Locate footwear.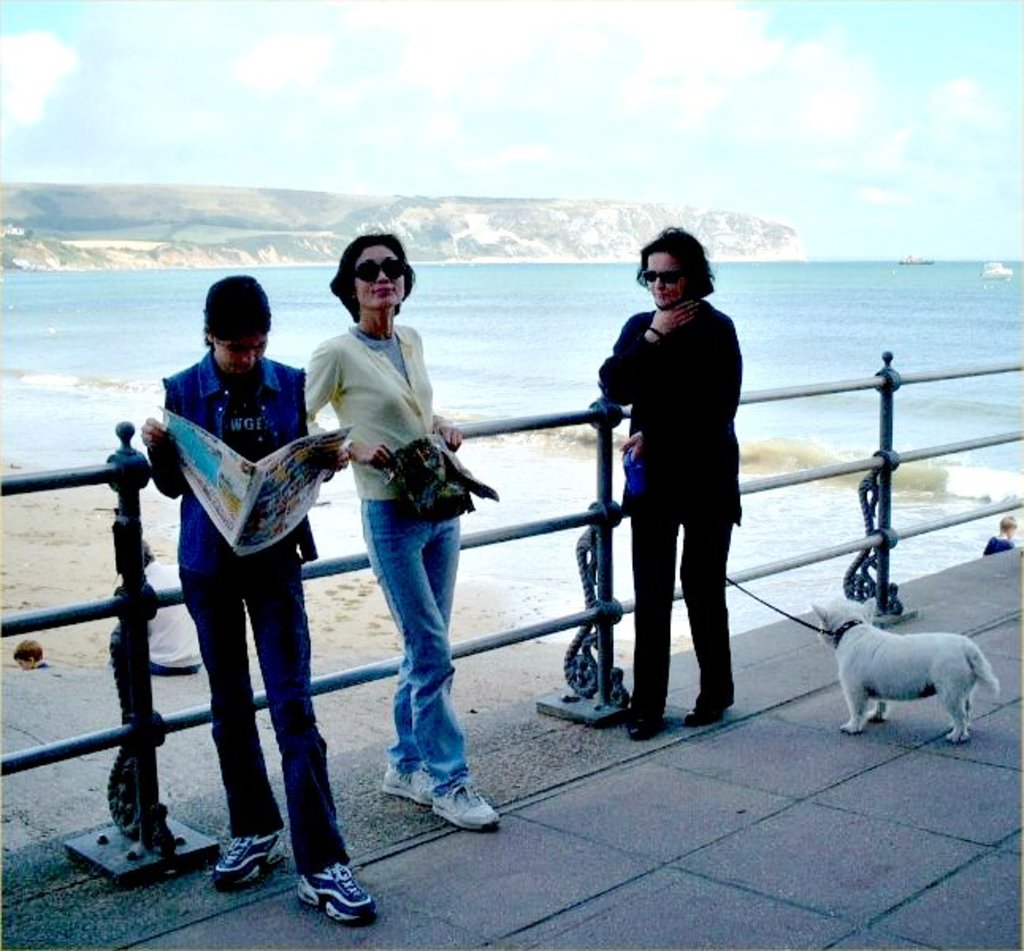
Bounding box: select_region(398, 761, 495, 851).
